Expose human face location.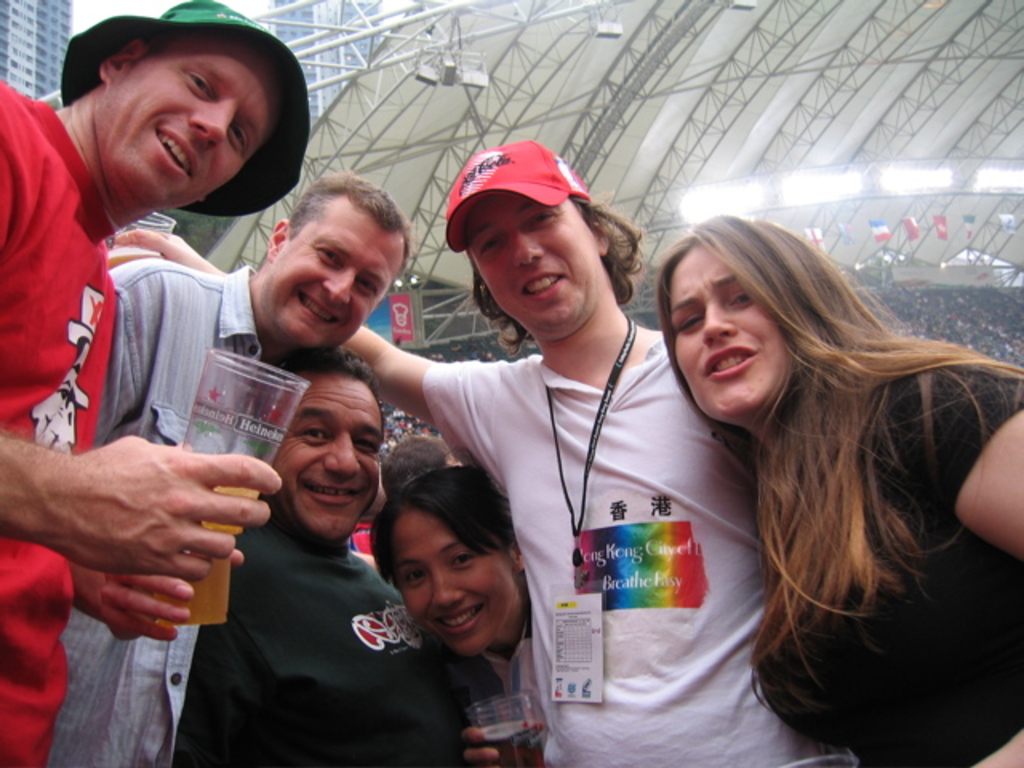
Exposed at Rect(274, 378, 382, 539).
